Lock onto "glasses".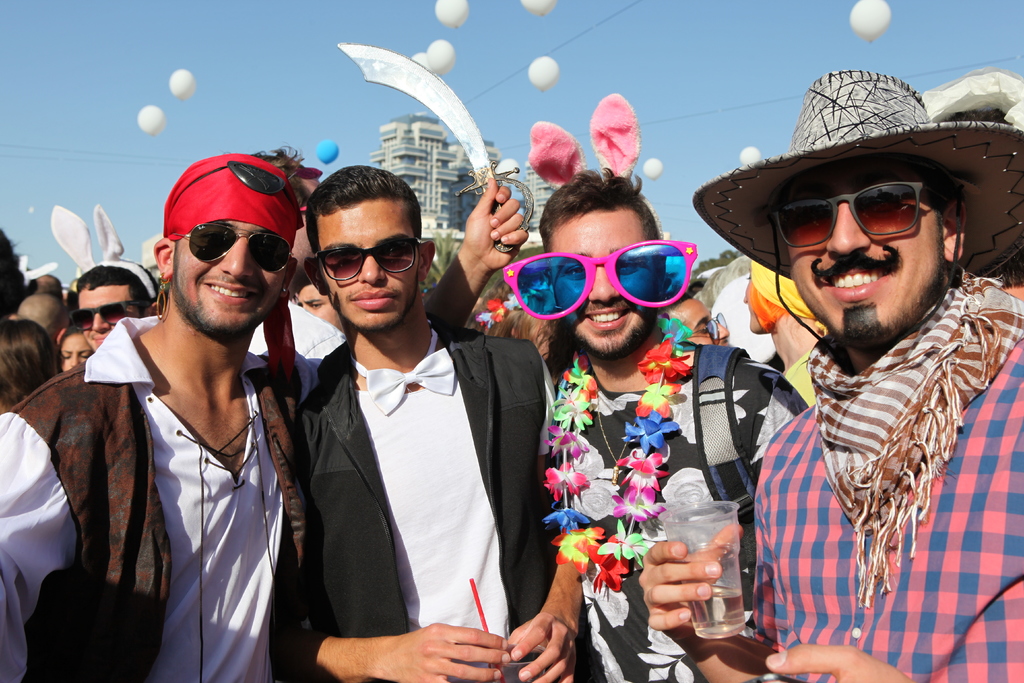
Locked: (left=691, top=313, right=731, bottom=348).
